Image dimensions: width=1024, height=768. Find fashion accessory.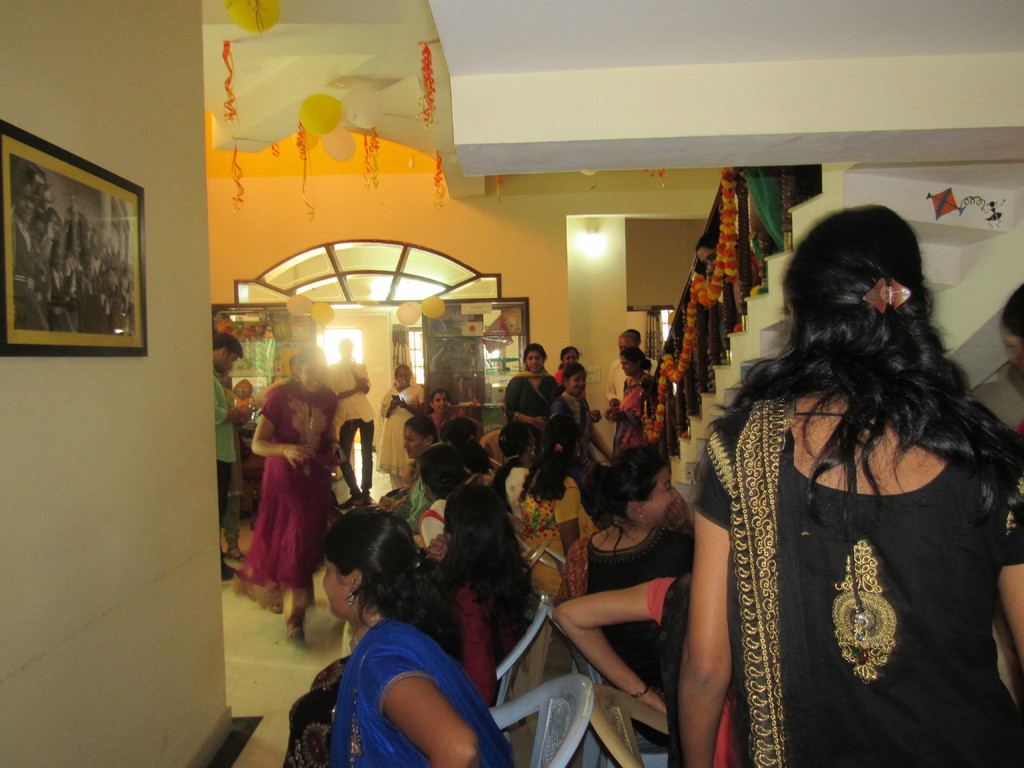
region(349, 593, 355, 605).
